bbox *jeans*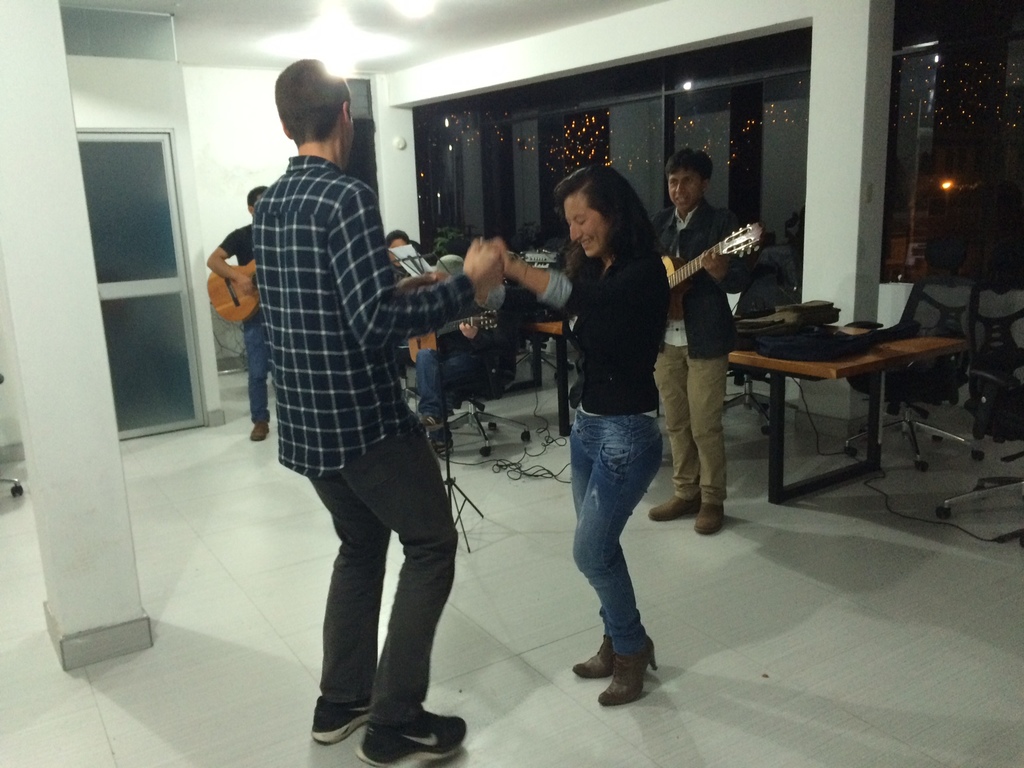
bbox(243, 323, 265, 429)
